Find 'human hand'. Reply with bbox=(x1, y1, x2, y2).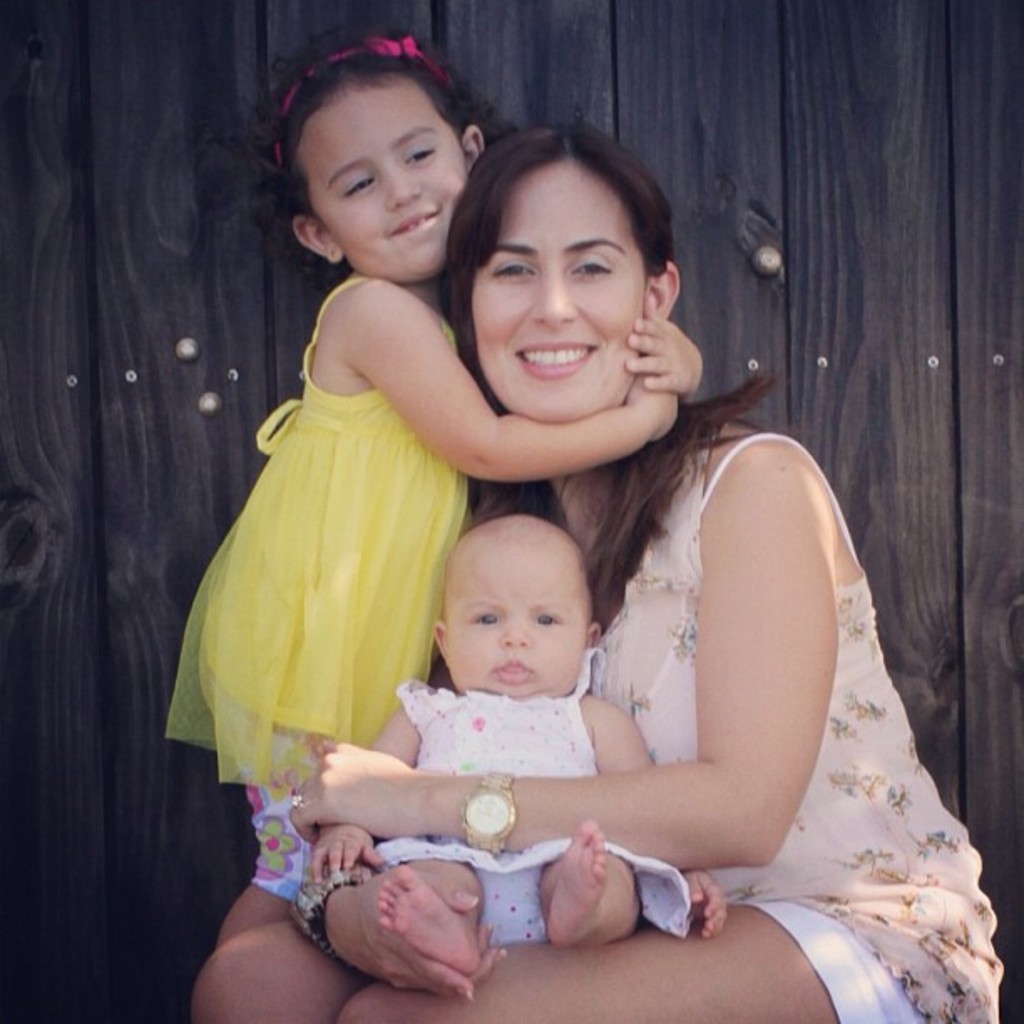
bbox=(321, 853, 522, 992).
